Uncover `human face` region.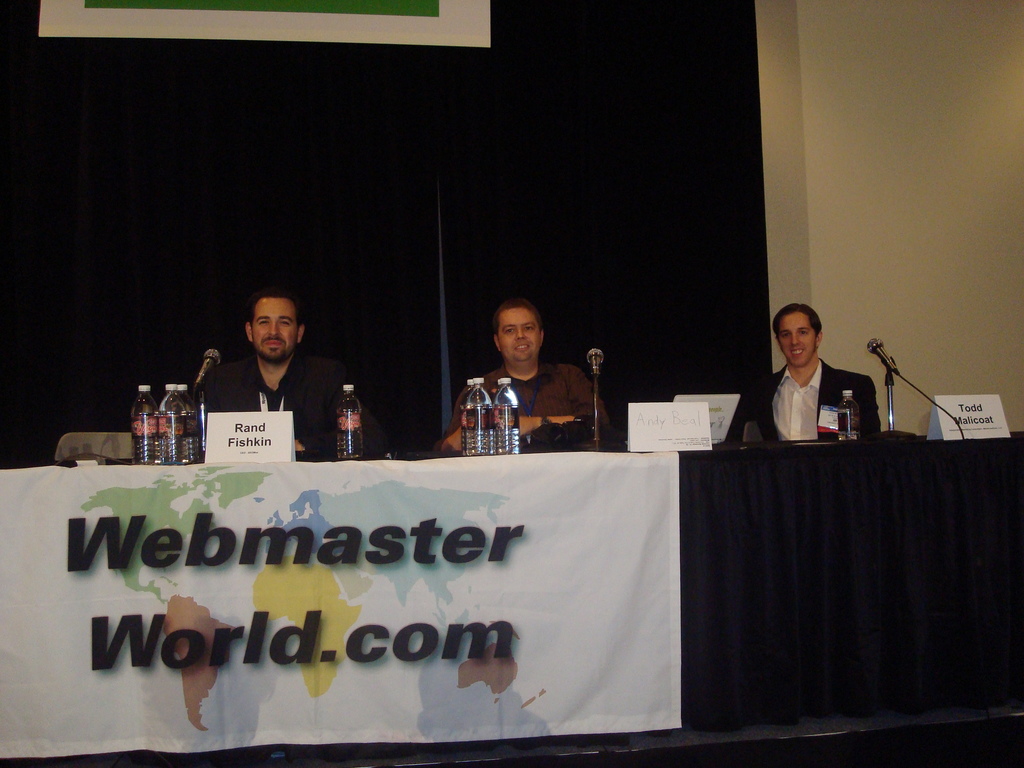
Uncovered: box(497, 316, 537, 359).
